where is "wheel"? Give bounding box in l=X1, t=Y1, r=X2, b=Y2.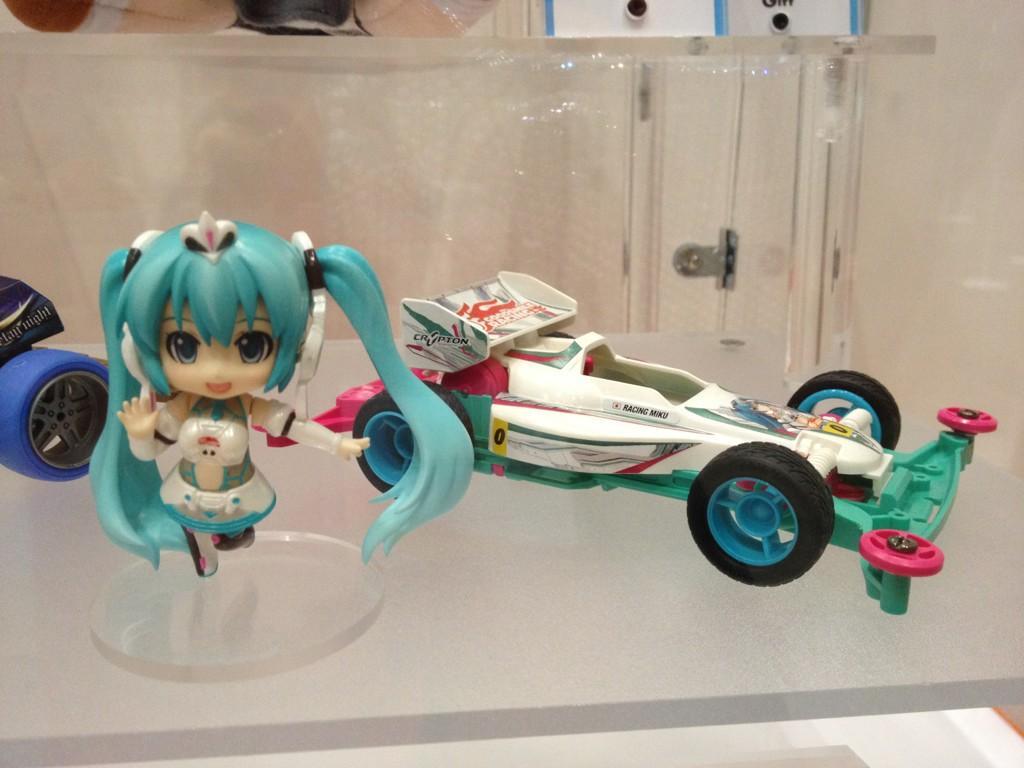
l=690, t=439, r=834, b=593.
